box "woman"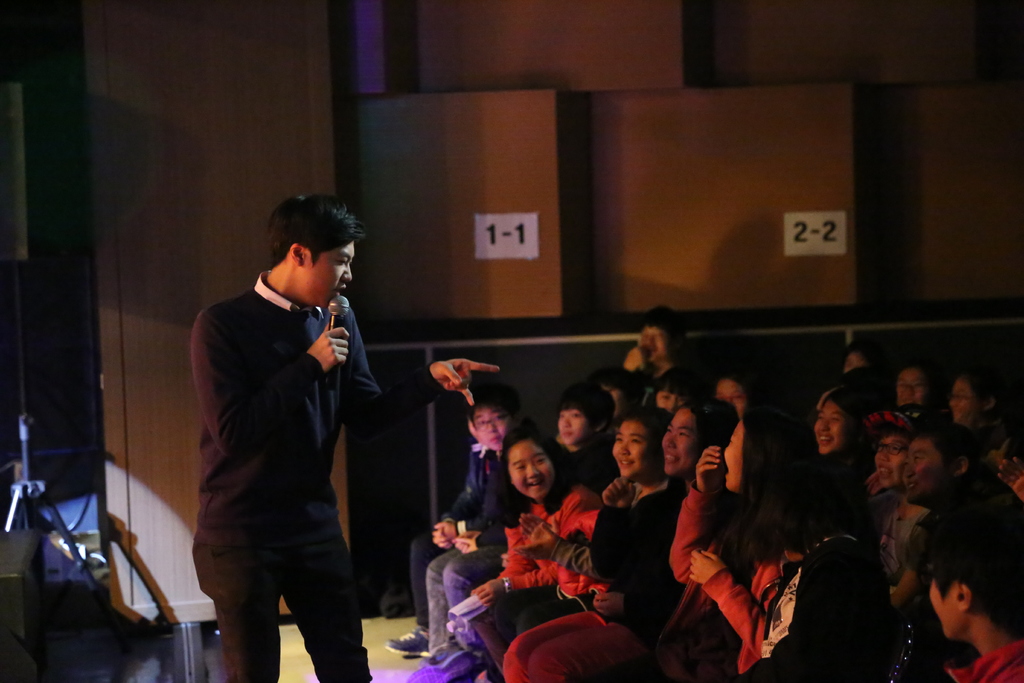
left=742, top=447, right=909, bottom=682
